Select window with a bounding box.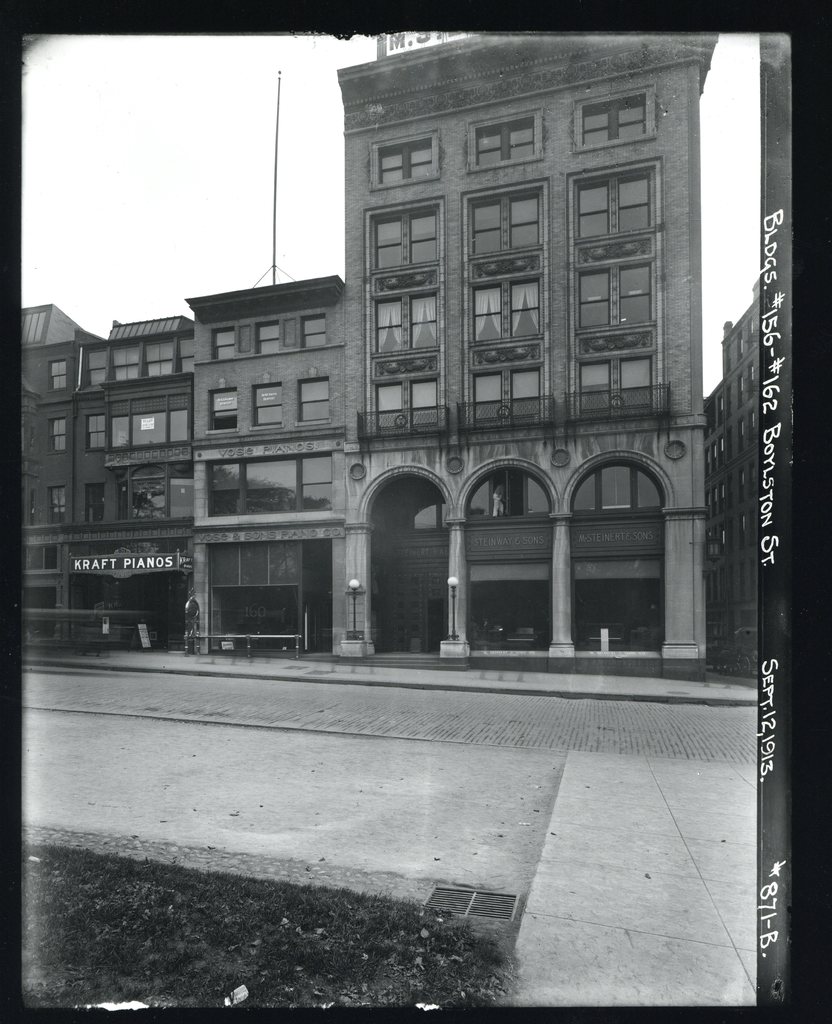
BBox(209, 387, 237, 433).
